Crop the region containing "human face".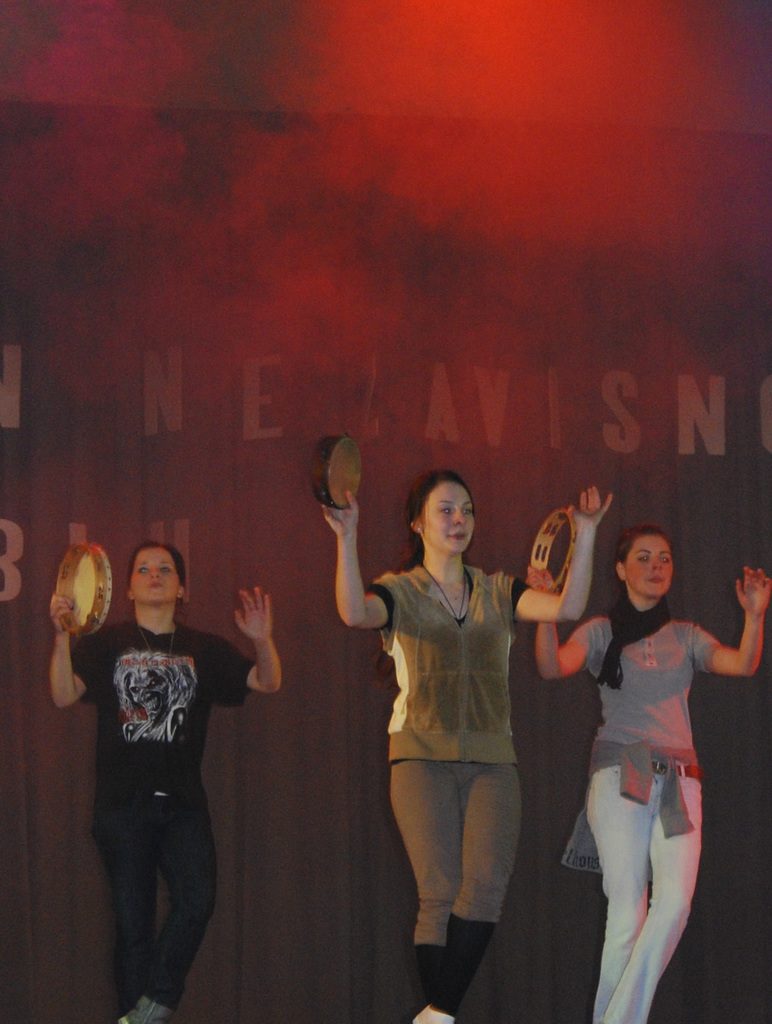
Crop region: (424, 478, 480, 555).
